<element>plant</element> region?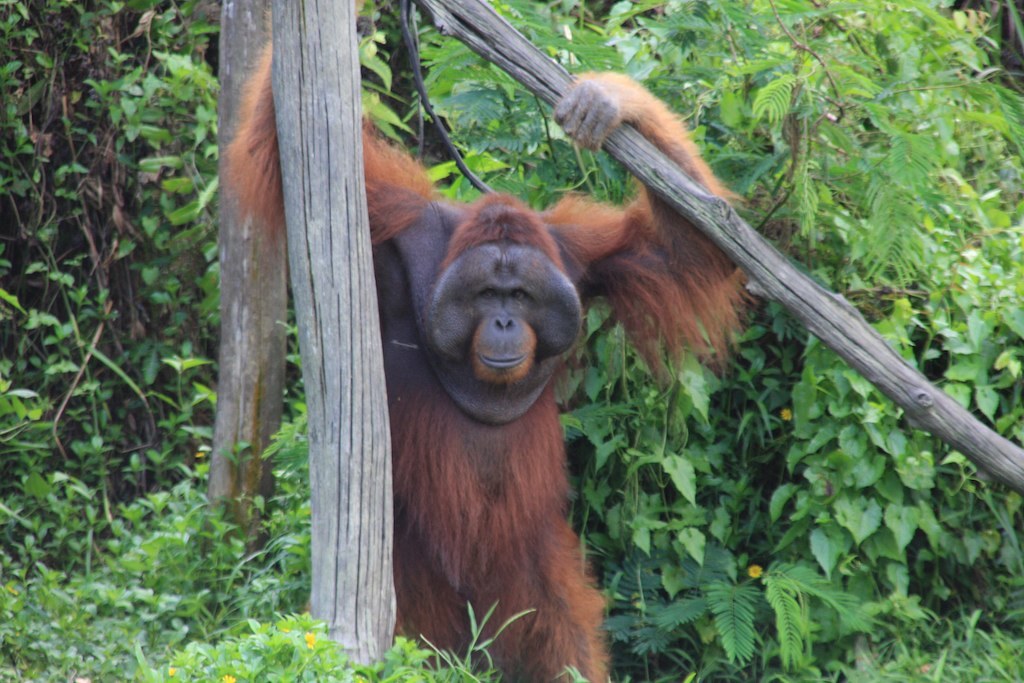
select_region(151, 609, 367, 682)
